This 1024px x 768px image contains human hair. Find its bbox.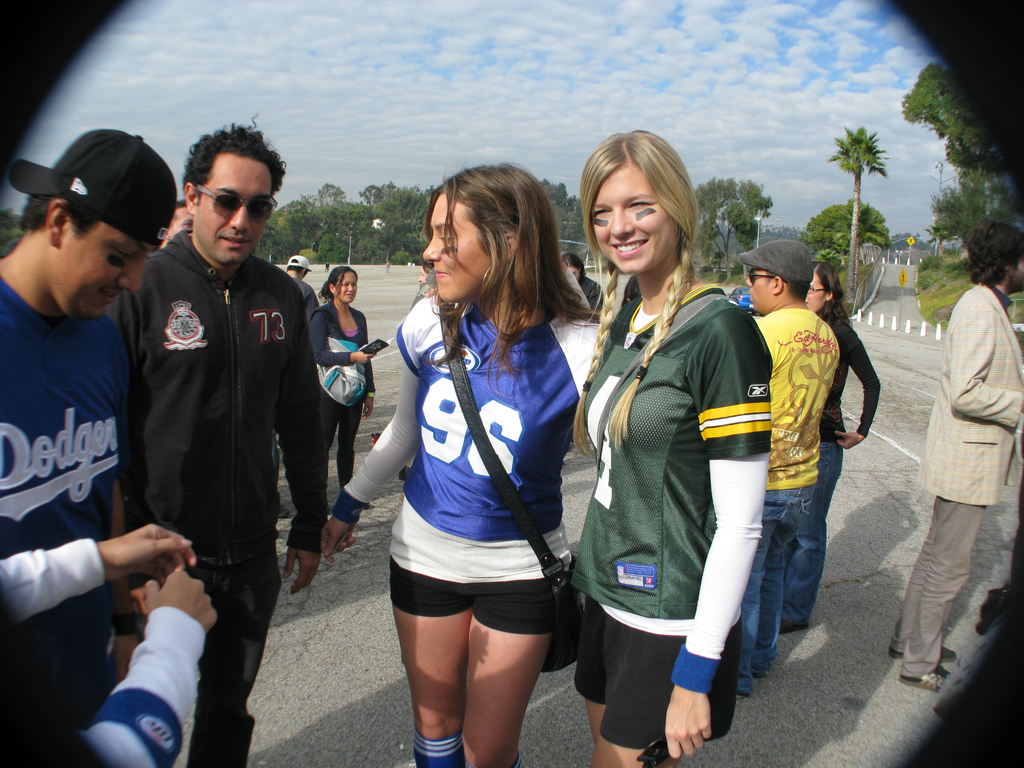
[left=400, top=166, right=568, bottom=351].
